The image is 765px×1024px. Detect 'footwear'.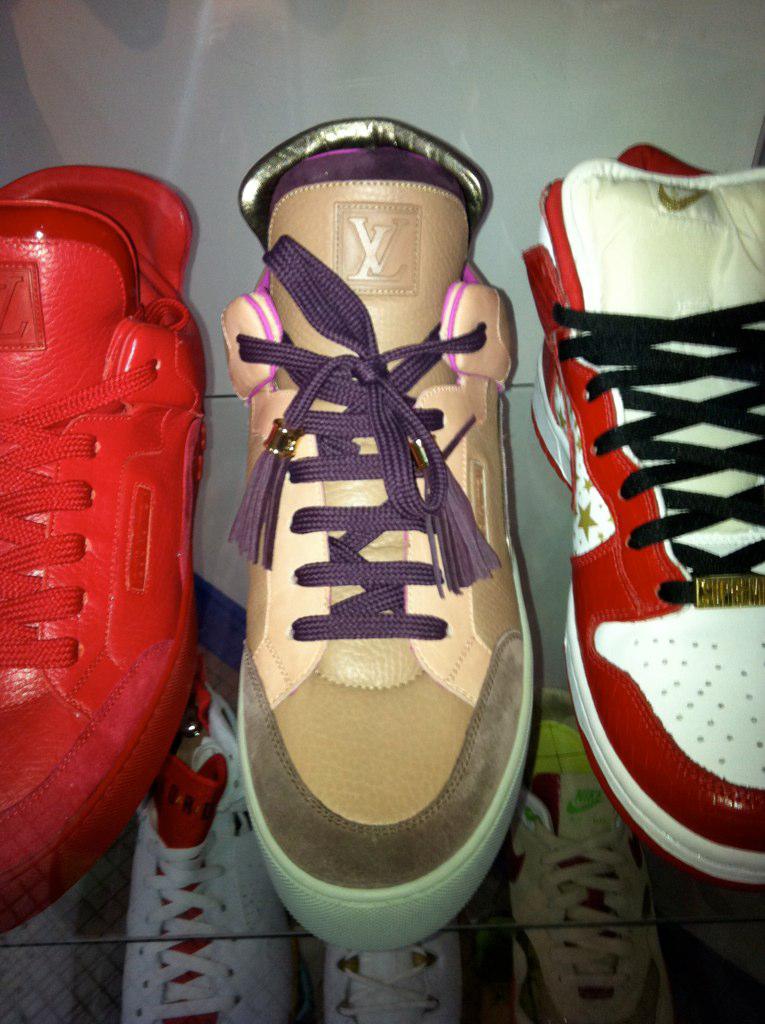
Detection: 218/114/539/946.
